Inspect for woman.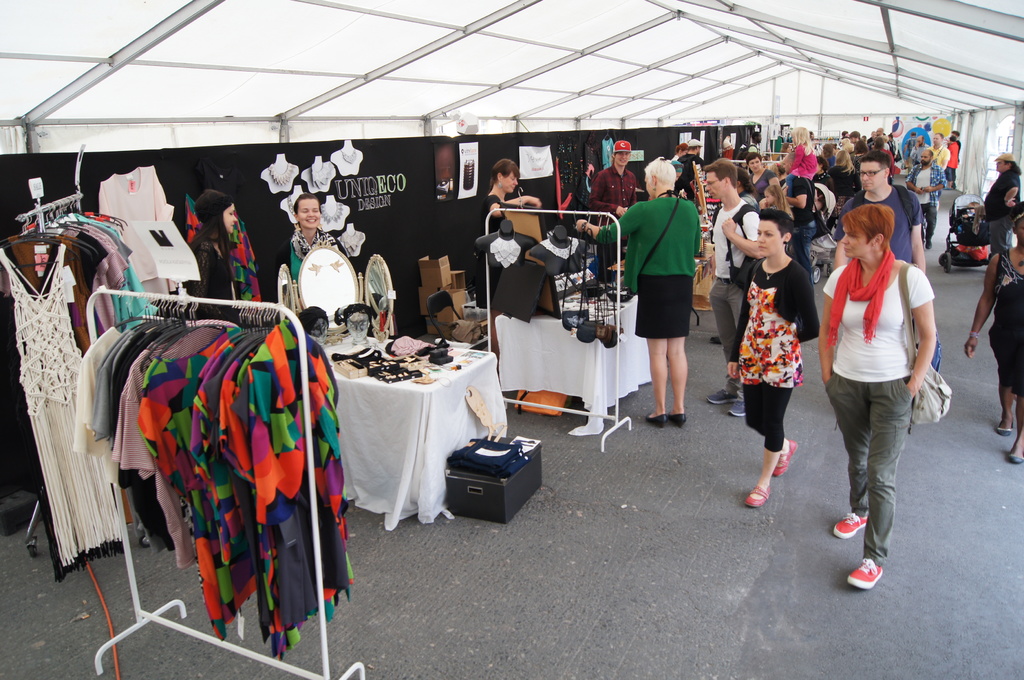
Inspection: [left=746, top=152, right=778, bottom=199].
